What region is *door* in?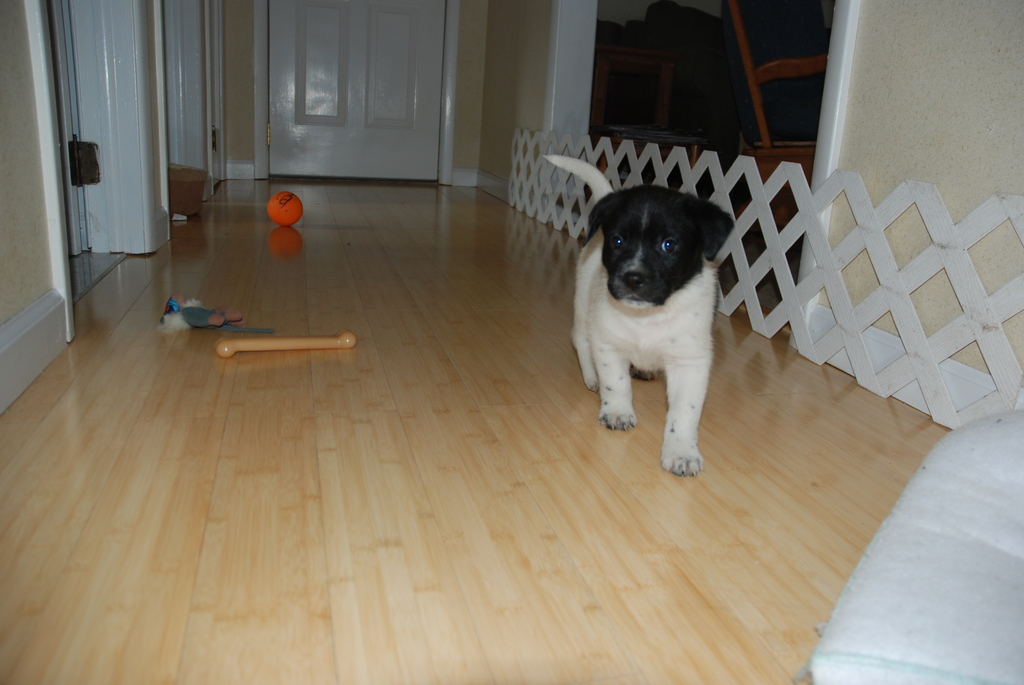
(33,0,119,262).
